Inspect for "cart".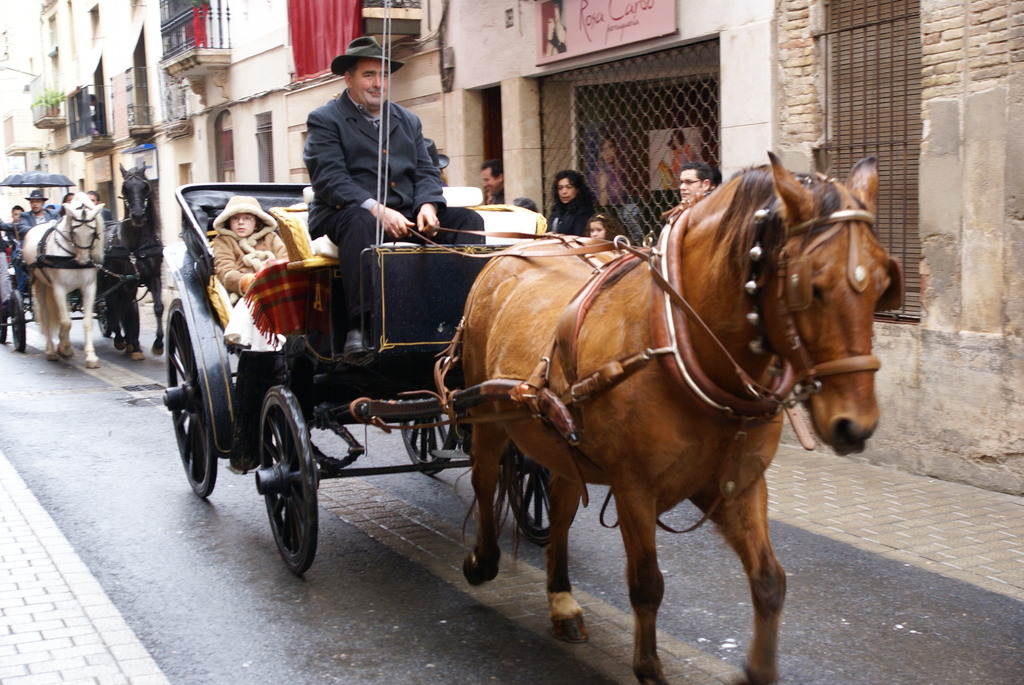
Inspection: left=163, top=181, right=581, bottom=572.
